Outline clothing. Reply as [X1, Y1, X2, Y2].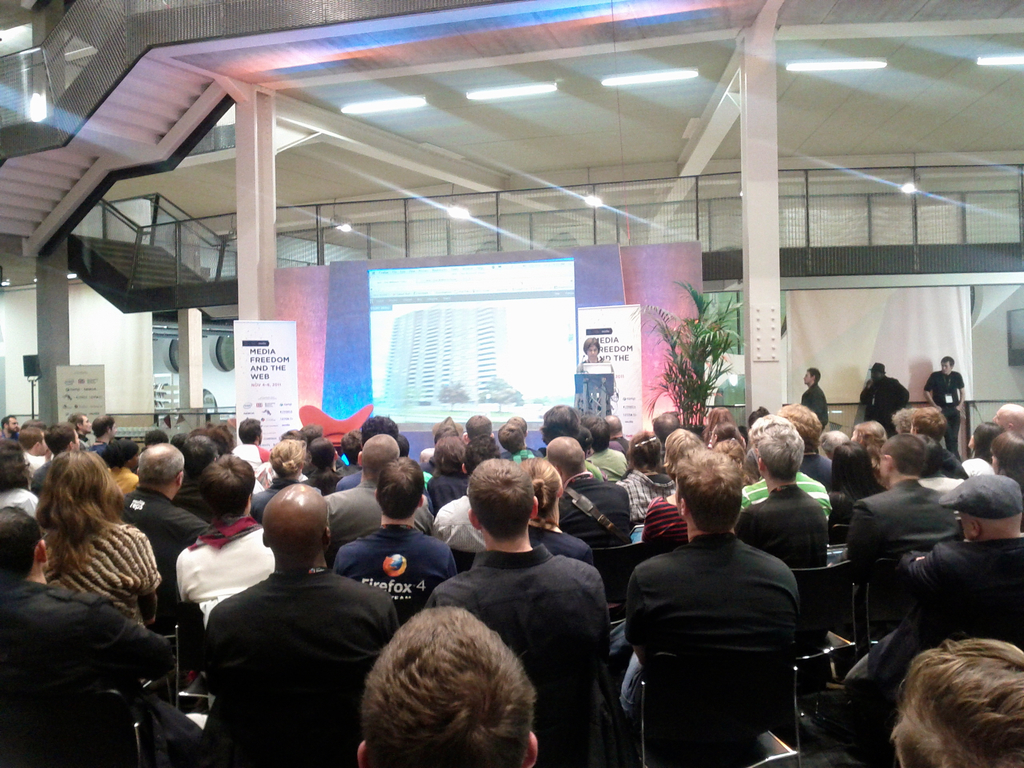
[627, 502, 834, 739].
